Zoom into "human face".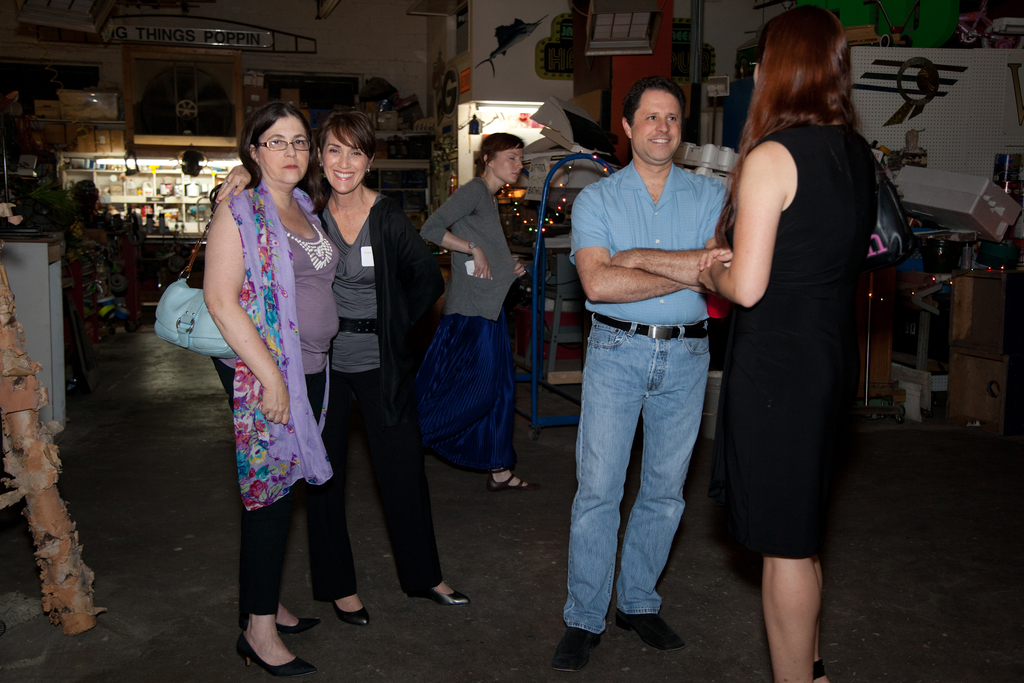
Zoom target: bbox=[260, 117, 314, 181].
